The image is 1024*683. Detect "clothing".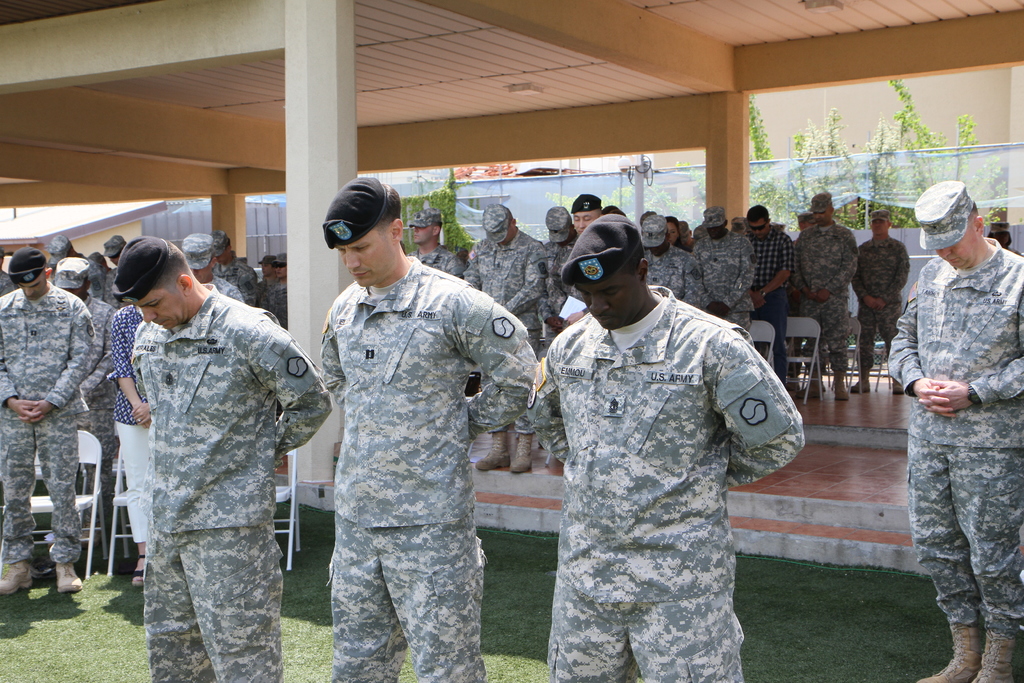
Detection: 131,294,321,525.
